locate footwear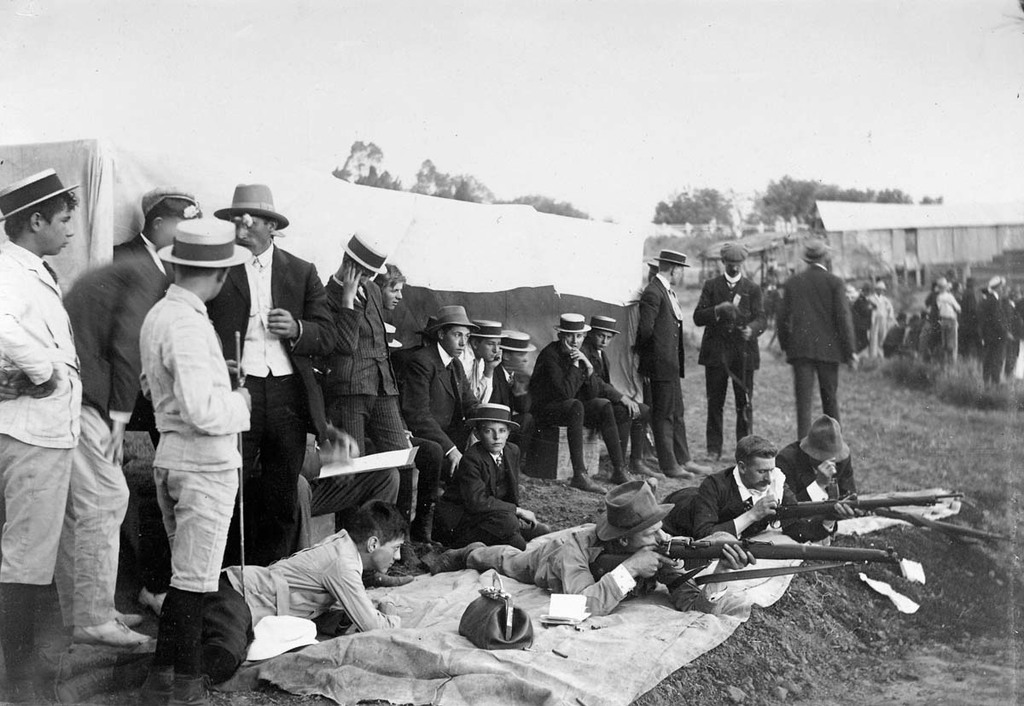
BBox(62, 606, 139, 632)
